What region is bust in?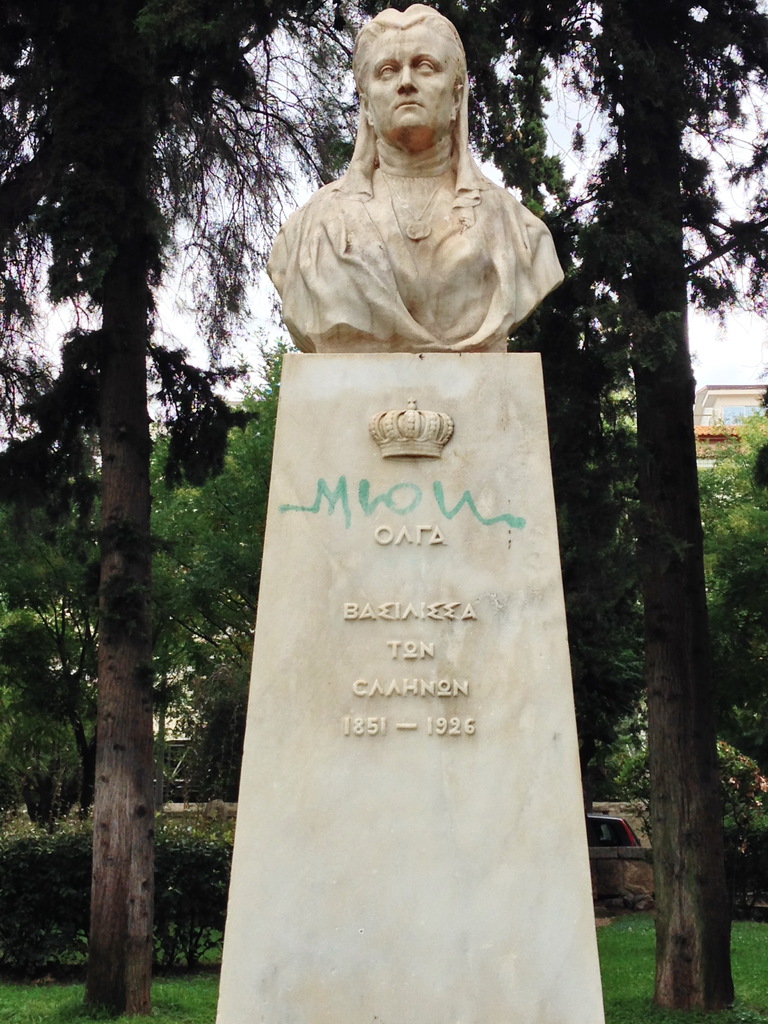
<region>260, 0, 568, 353</region>.
